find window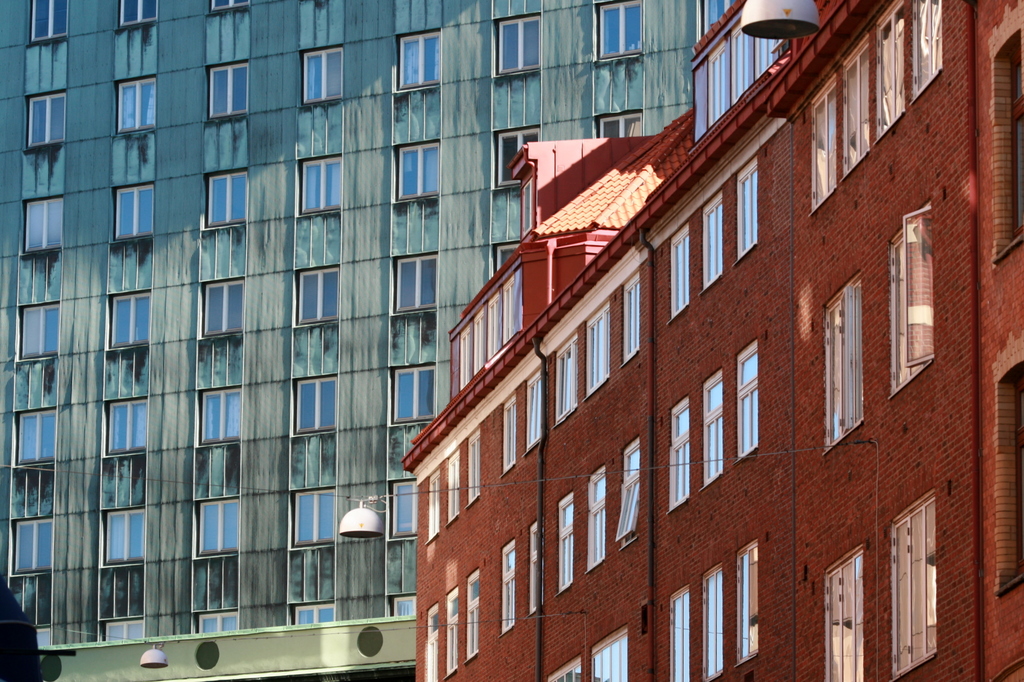
x1=300, y1=50, x2=342, y2=107
